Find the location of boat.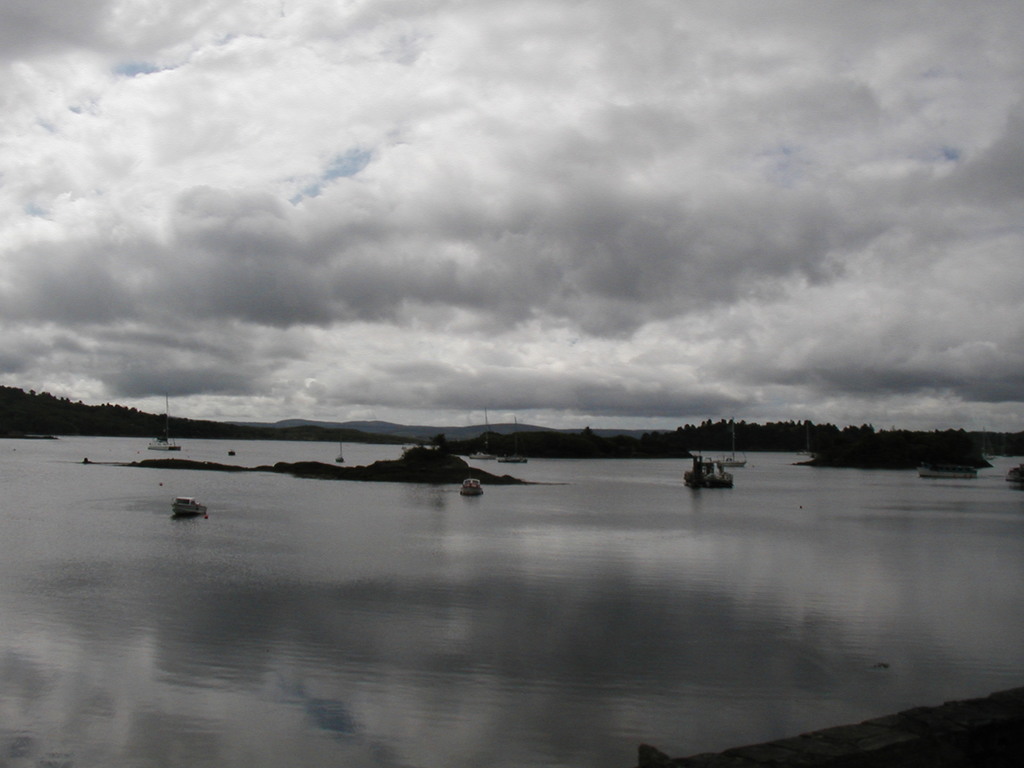
Location: <bbox>714, 422, 748, 467</bbox>.
